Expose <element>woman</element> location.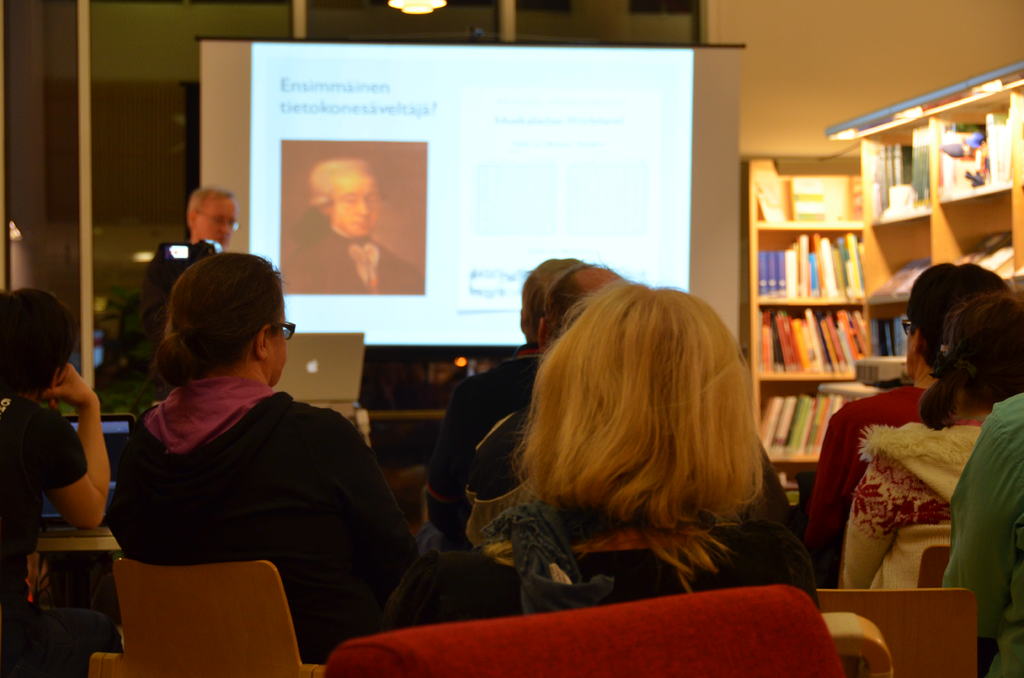
Exposed at Rect(427, 278, 827, 626).
